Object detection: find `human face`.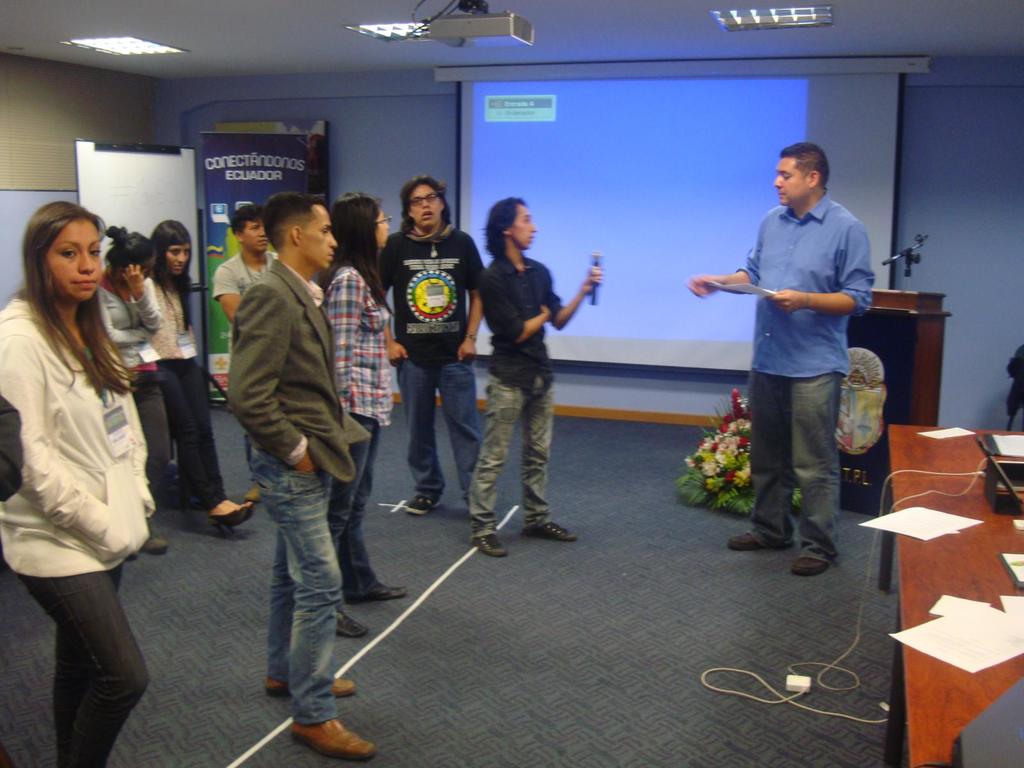
244/214/268/254.
